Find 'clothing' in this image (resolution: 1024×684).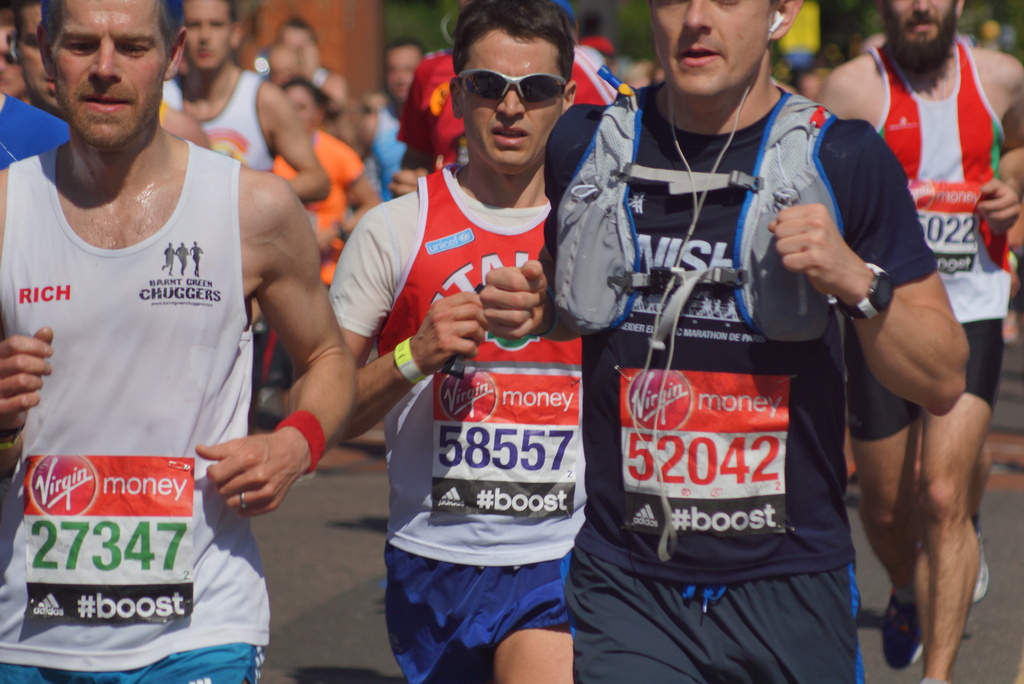
326/159/584/677.
